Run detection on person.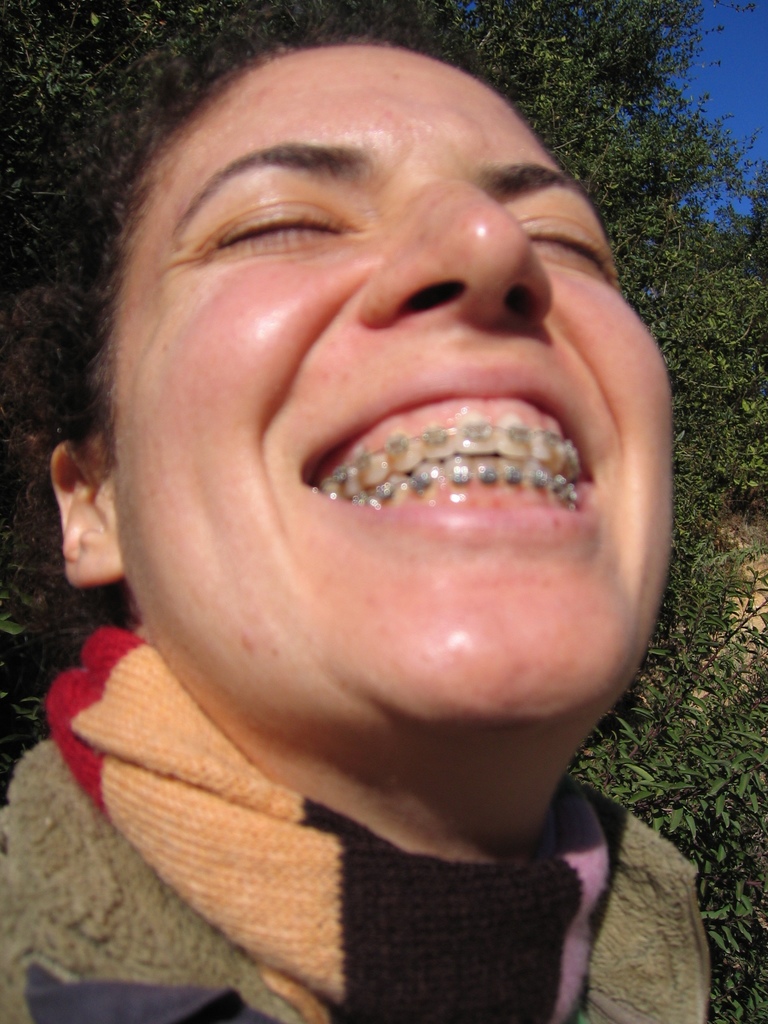
Result: crop(0, 50, 716, 1023).
